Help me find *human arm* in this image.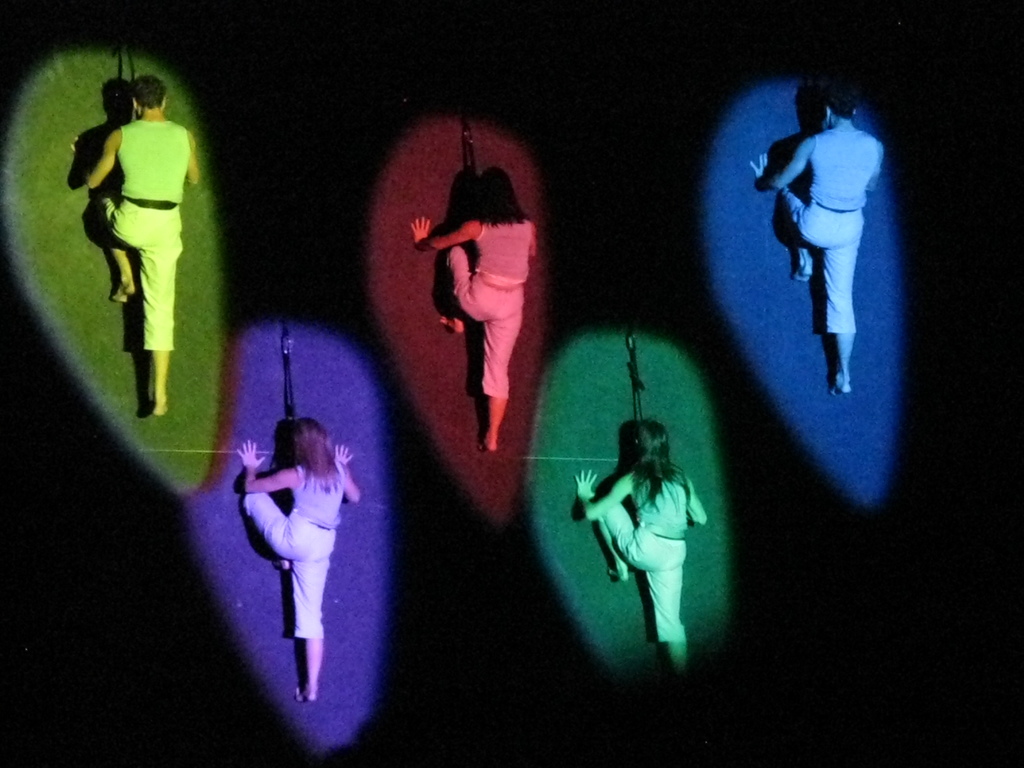
Found it: bbox(689, 480, 708, 526).
